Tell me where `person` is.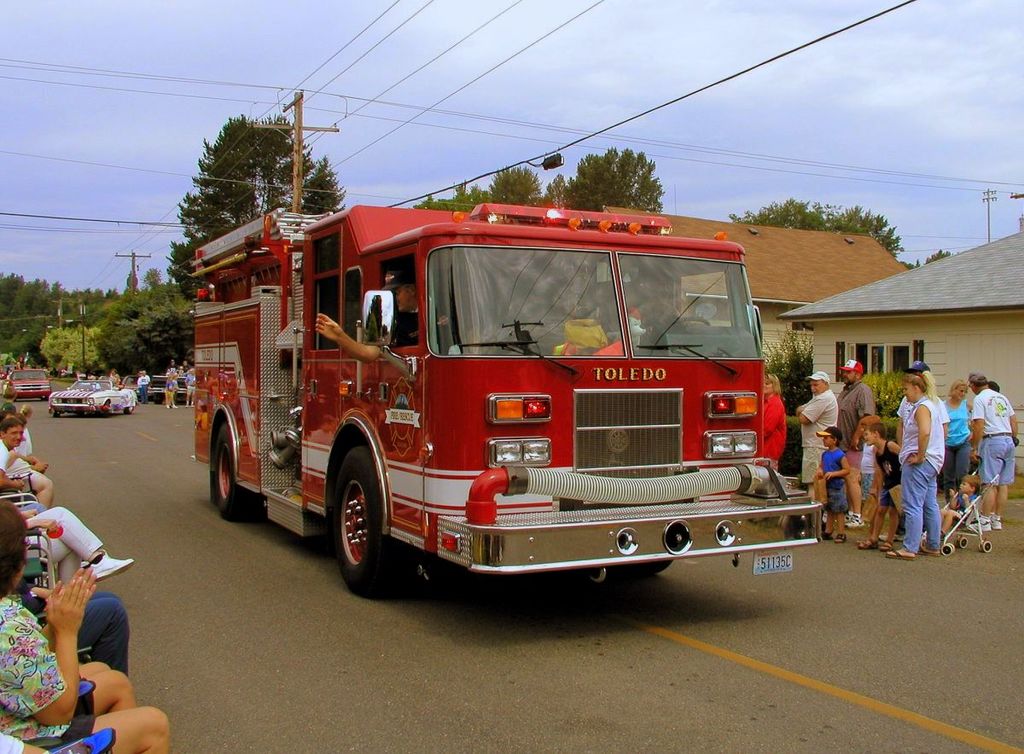
`person` is at l=17, t=354, r=23, b=366.
